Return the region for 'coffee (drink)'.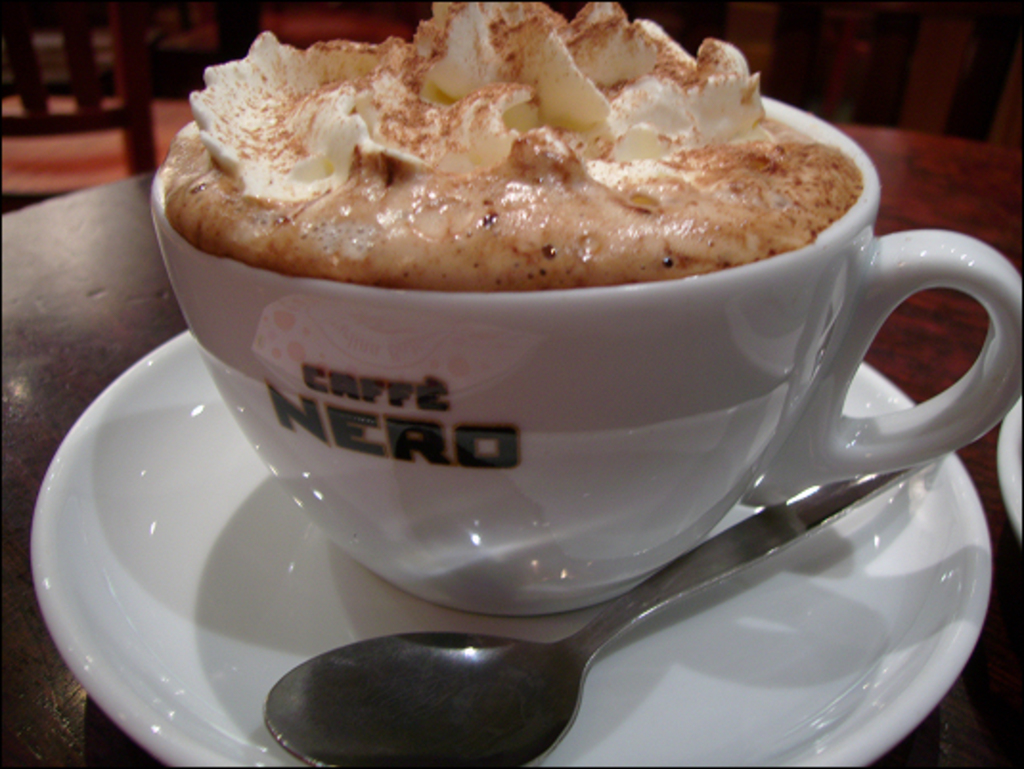
<box>155,0,863,283</box>.
